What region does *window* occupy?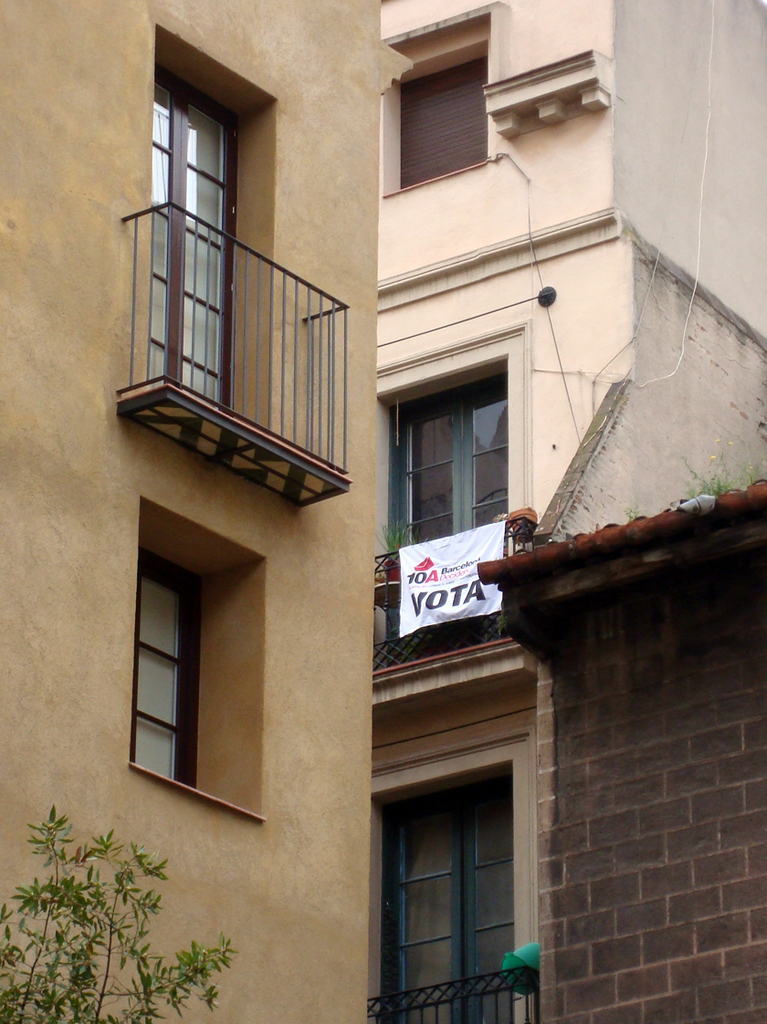
left=116, top=497, right=273, bottom=828.
